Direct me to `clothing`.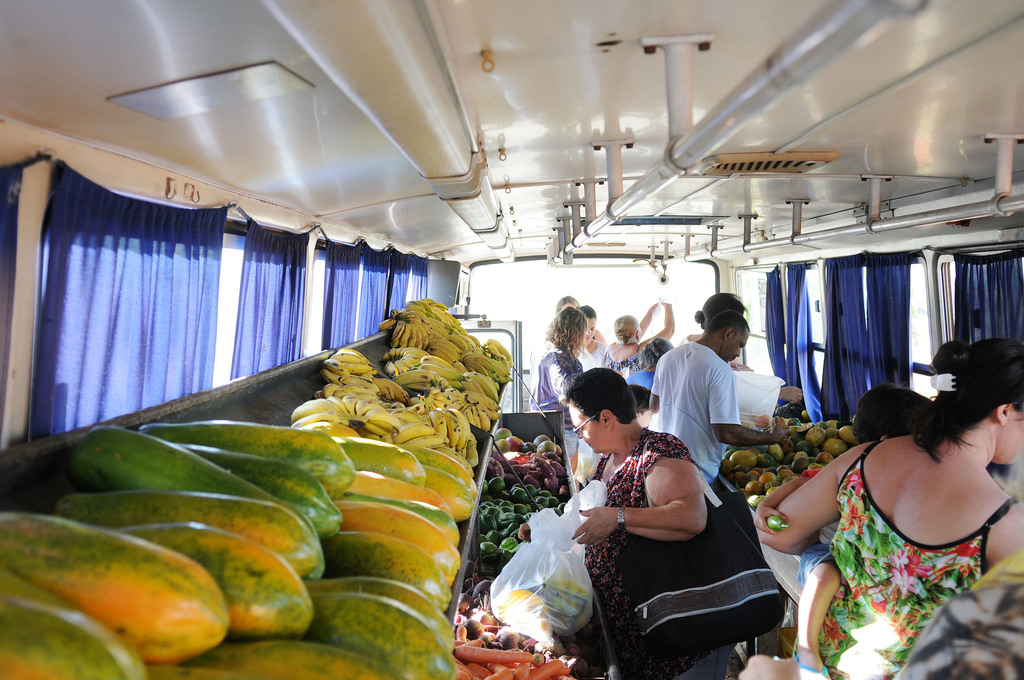
Direction: 629:361:652:393.
